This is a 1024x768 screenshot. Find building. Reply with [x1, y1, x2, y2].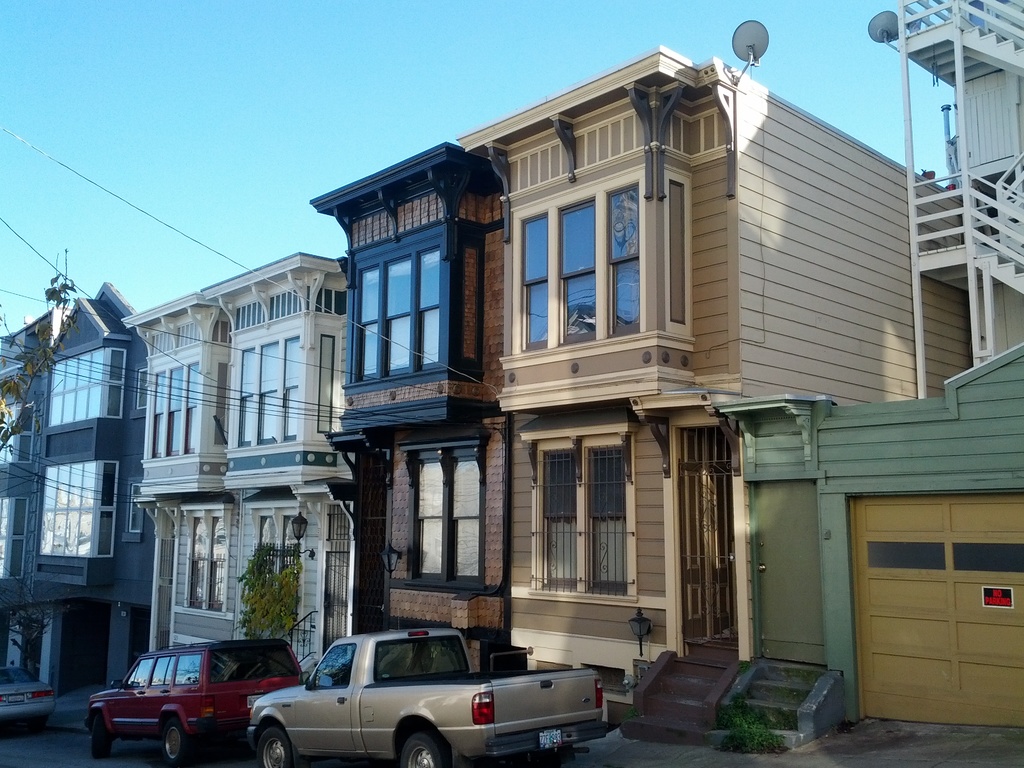
[460, 44, 966, 740].
